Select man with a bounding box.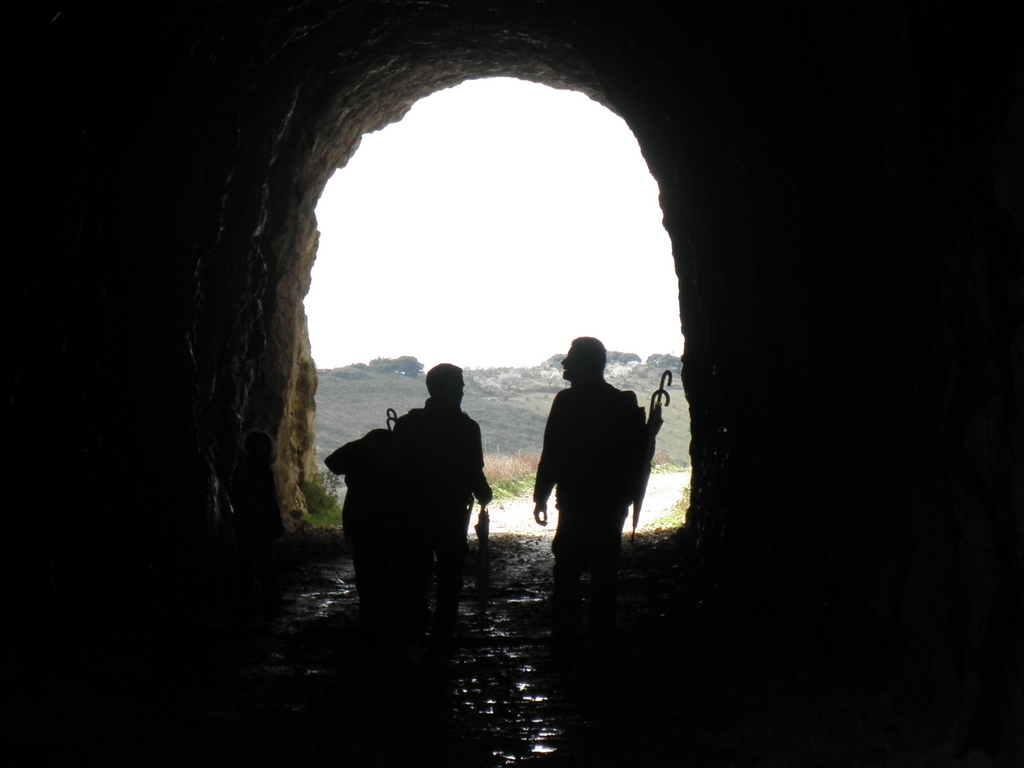
bbox=(524, 323, 651, 609).
